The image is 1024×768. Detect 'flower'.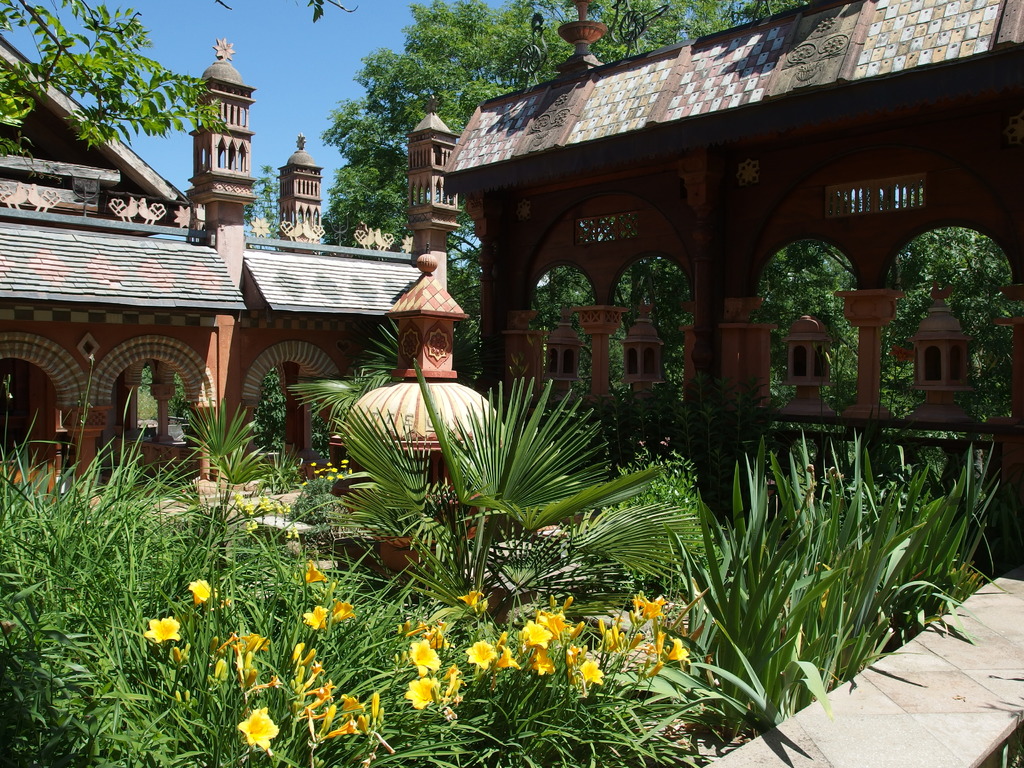
Detection: {"x1": 666, "y1": 633, "x2": 690, "y2": 661}.
